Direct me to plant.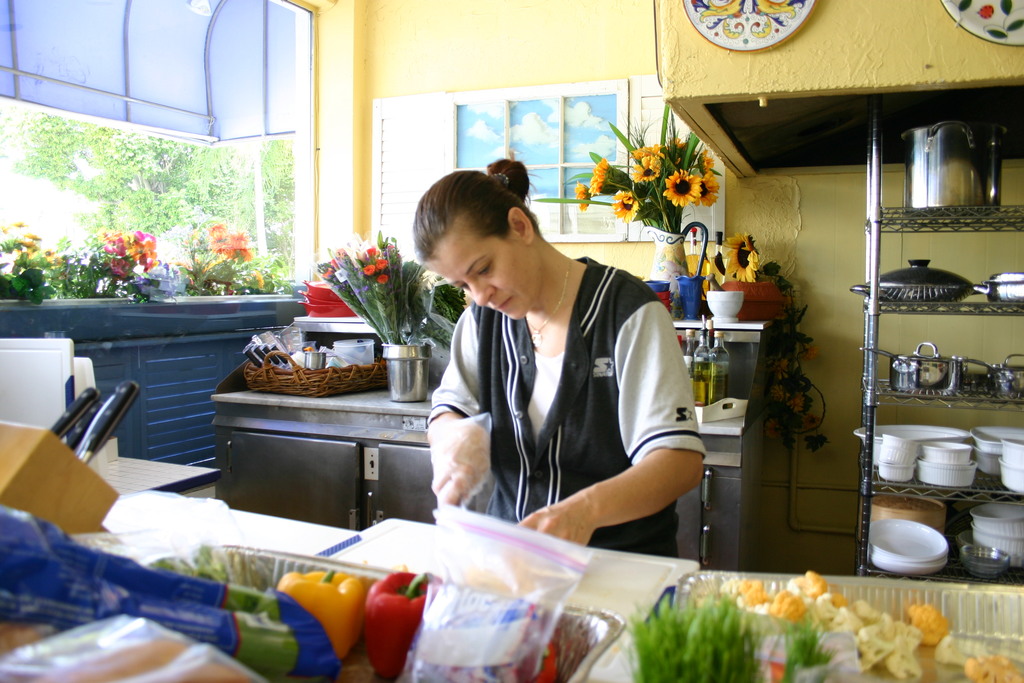
Direction: box(422, 289, 484, 345).
